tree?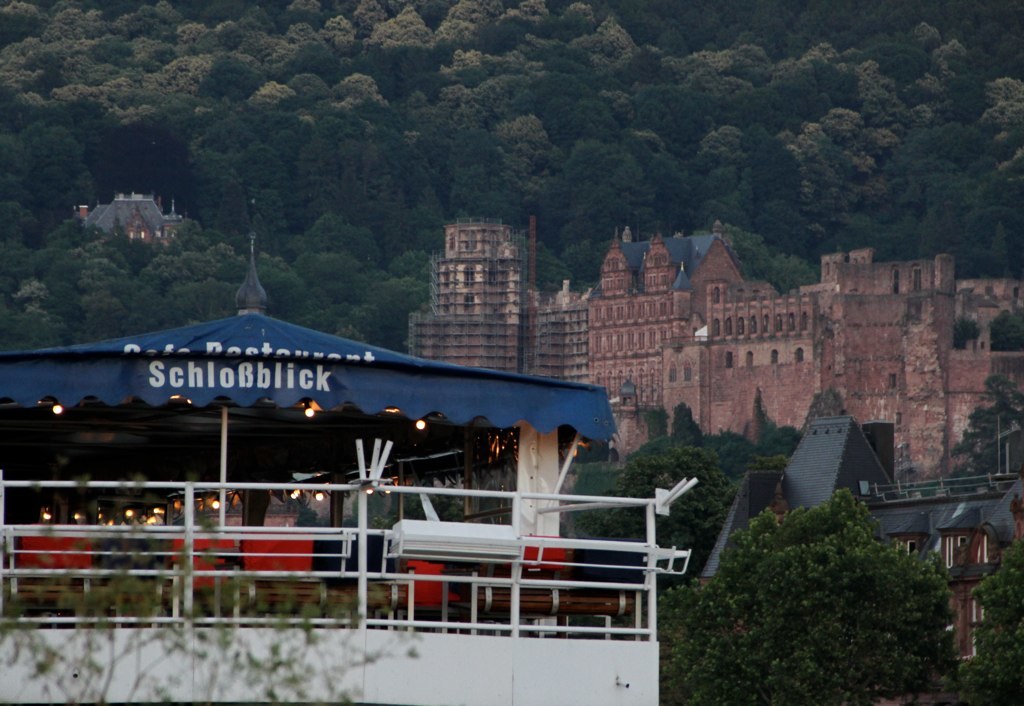
46,1,91,39
